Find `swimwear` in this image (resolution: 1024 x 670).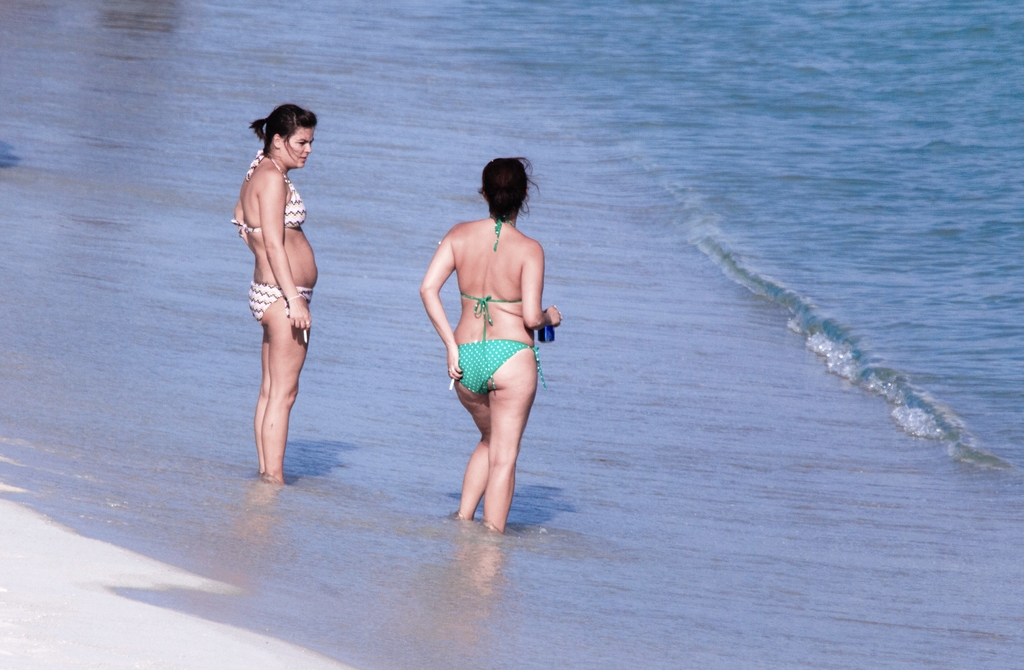
228 145 314 236.
